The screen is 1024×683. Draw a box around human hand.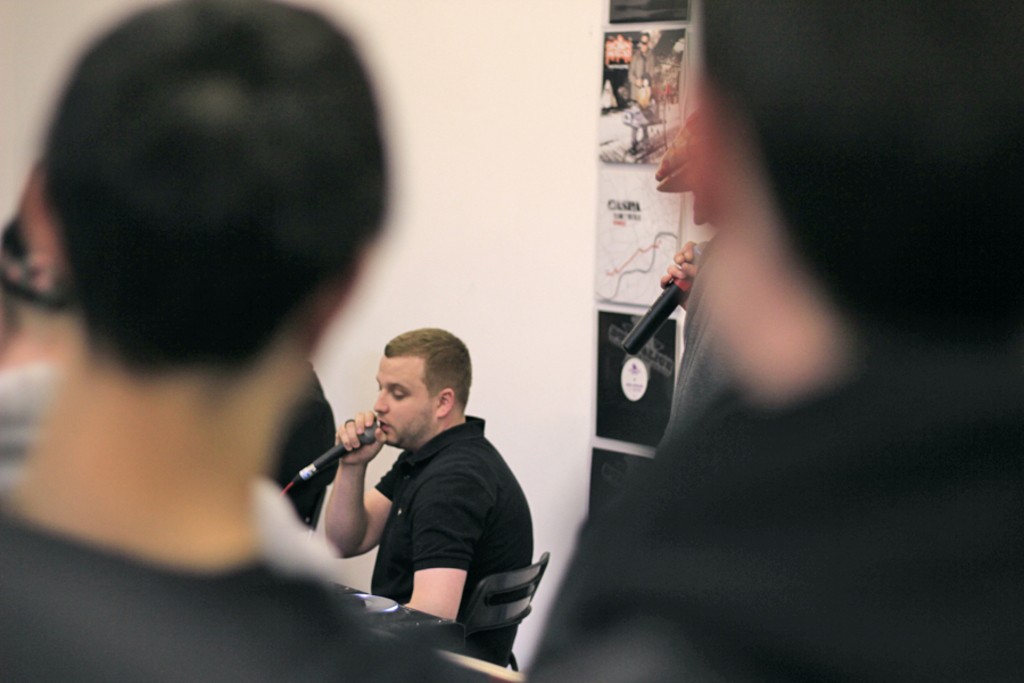
detection(659, 240, 707, 311).
